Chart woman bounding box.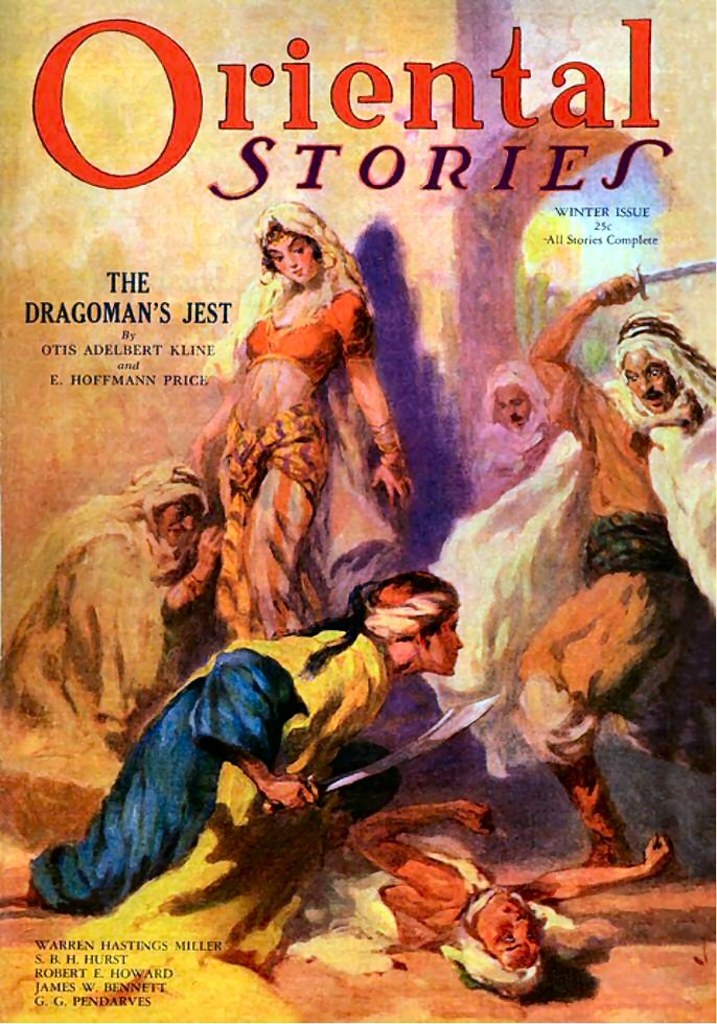
Charted: (left=109, top=192, right=429, bottom=782).
